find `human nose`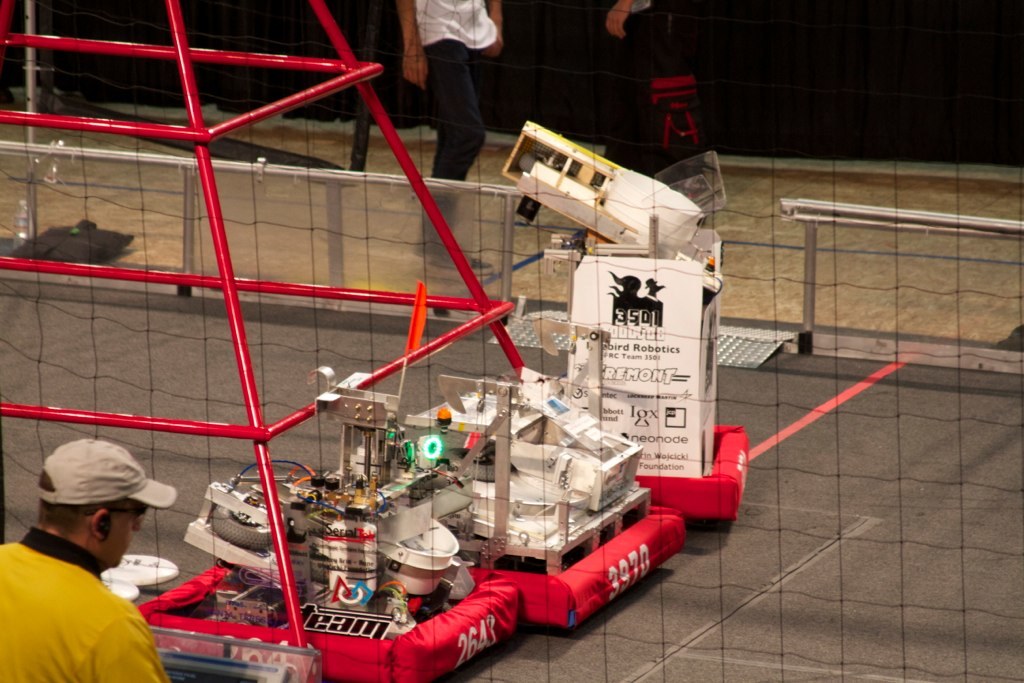
[left=132, top=516, right=146, bottom=534]
